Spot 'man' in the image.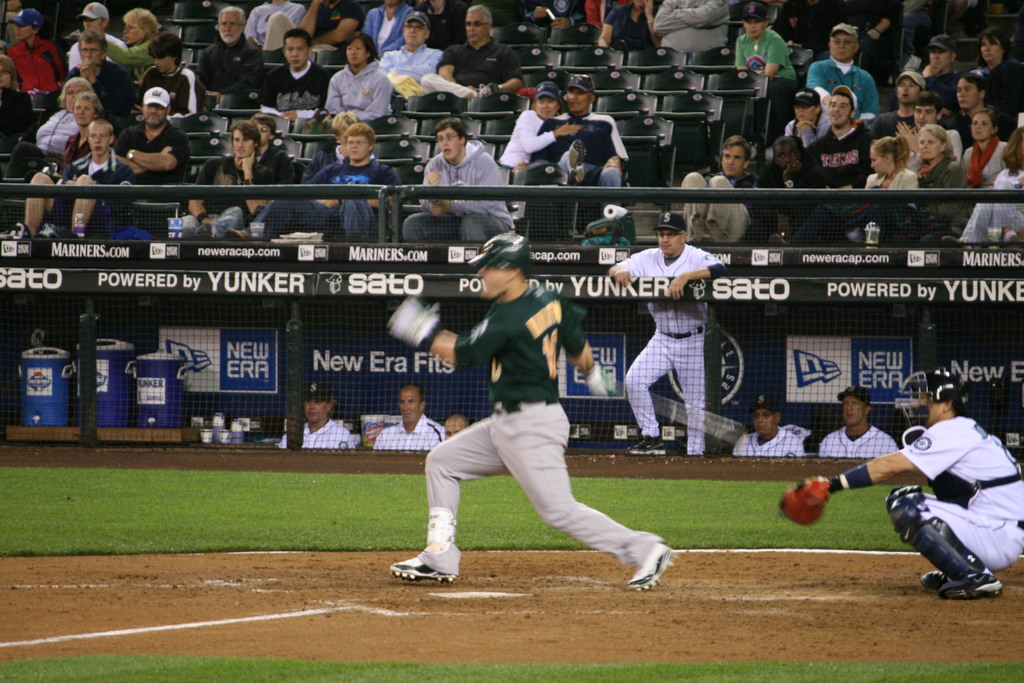
'man' found at x1=385, y1=225, x2=675, y2=591.
